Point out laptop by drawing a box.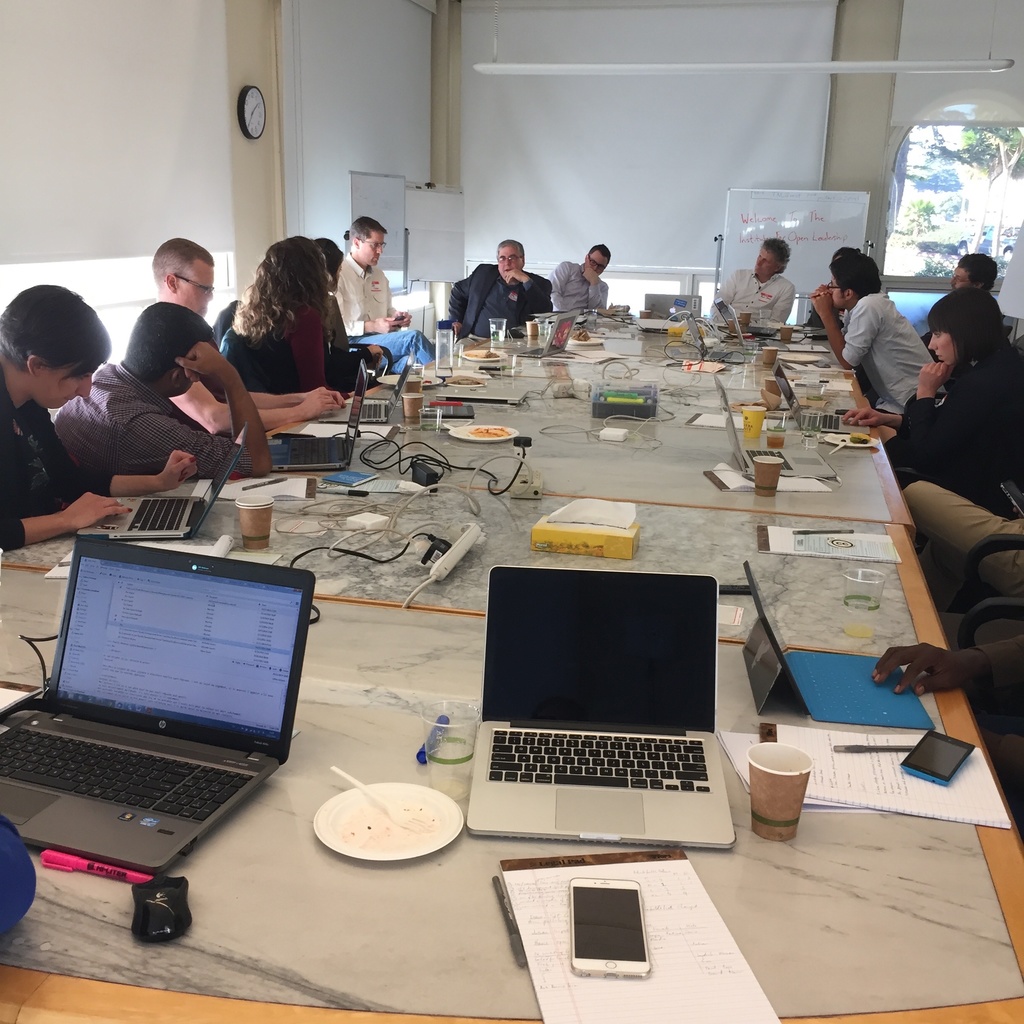
locate(728, 305, 788, 351).
